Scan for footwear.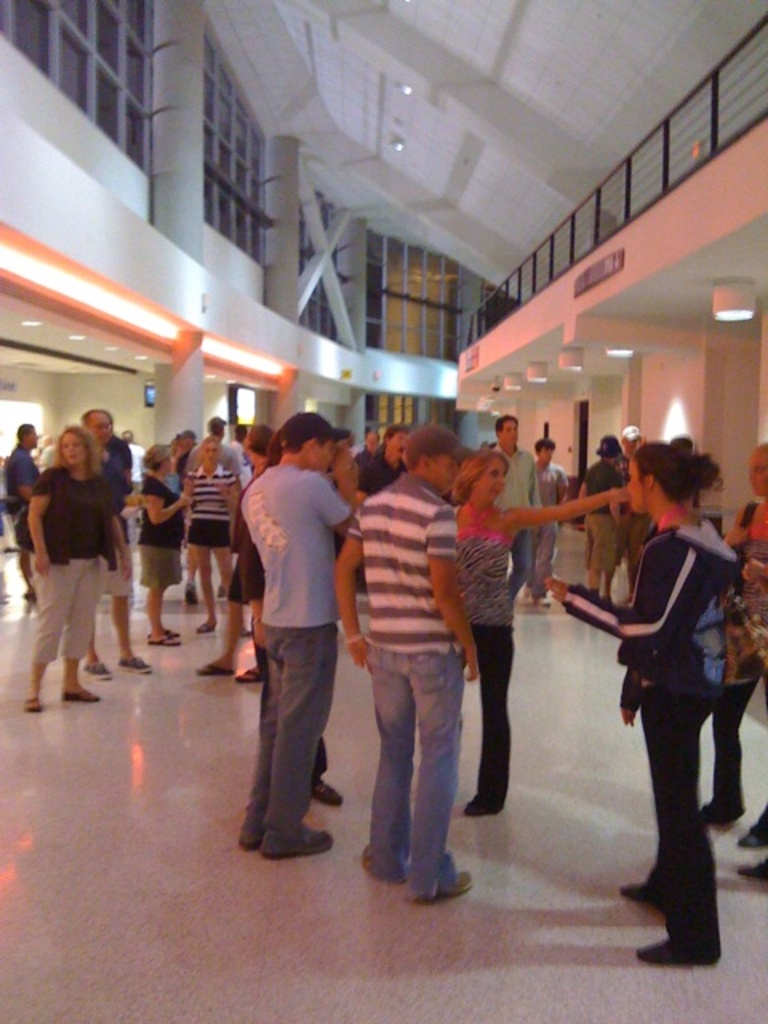
Scan result: x1=309, y1=779, x2=347, y2=805.
